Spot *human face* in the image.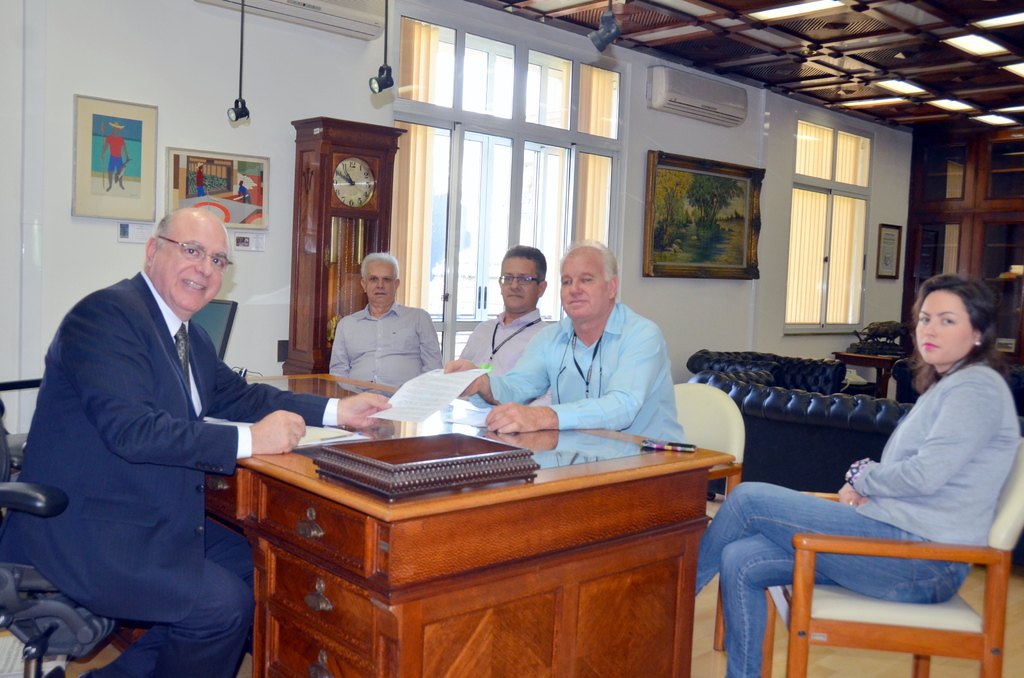
*human face* found at 363/259/400/310.
